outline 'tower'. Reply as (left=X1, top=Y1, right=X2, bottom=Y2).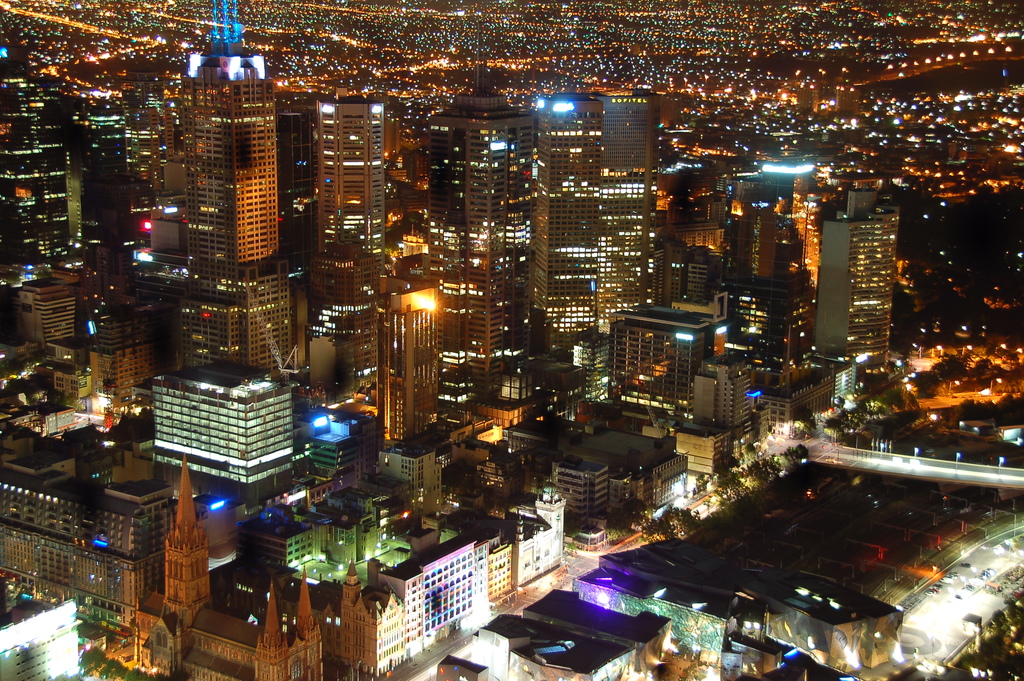
(left=372, top=286, right=435, bottom=439).
